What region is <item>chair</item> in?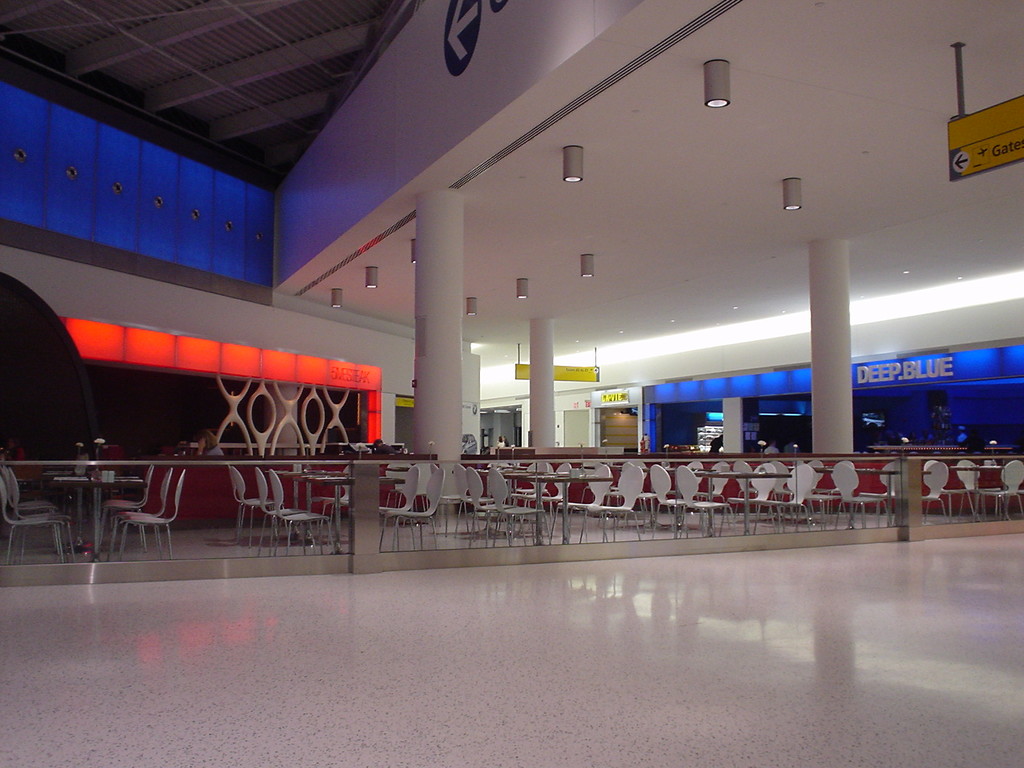
box=[525, 461, 571, 546].
